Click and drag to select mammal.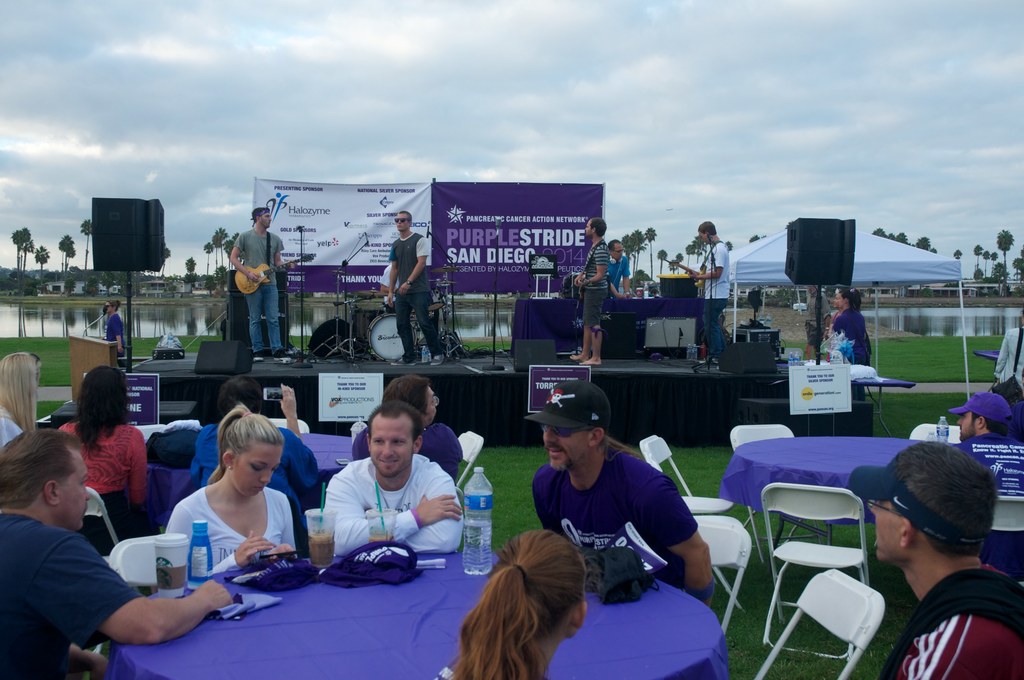
Selection: 104 300 132 357.
